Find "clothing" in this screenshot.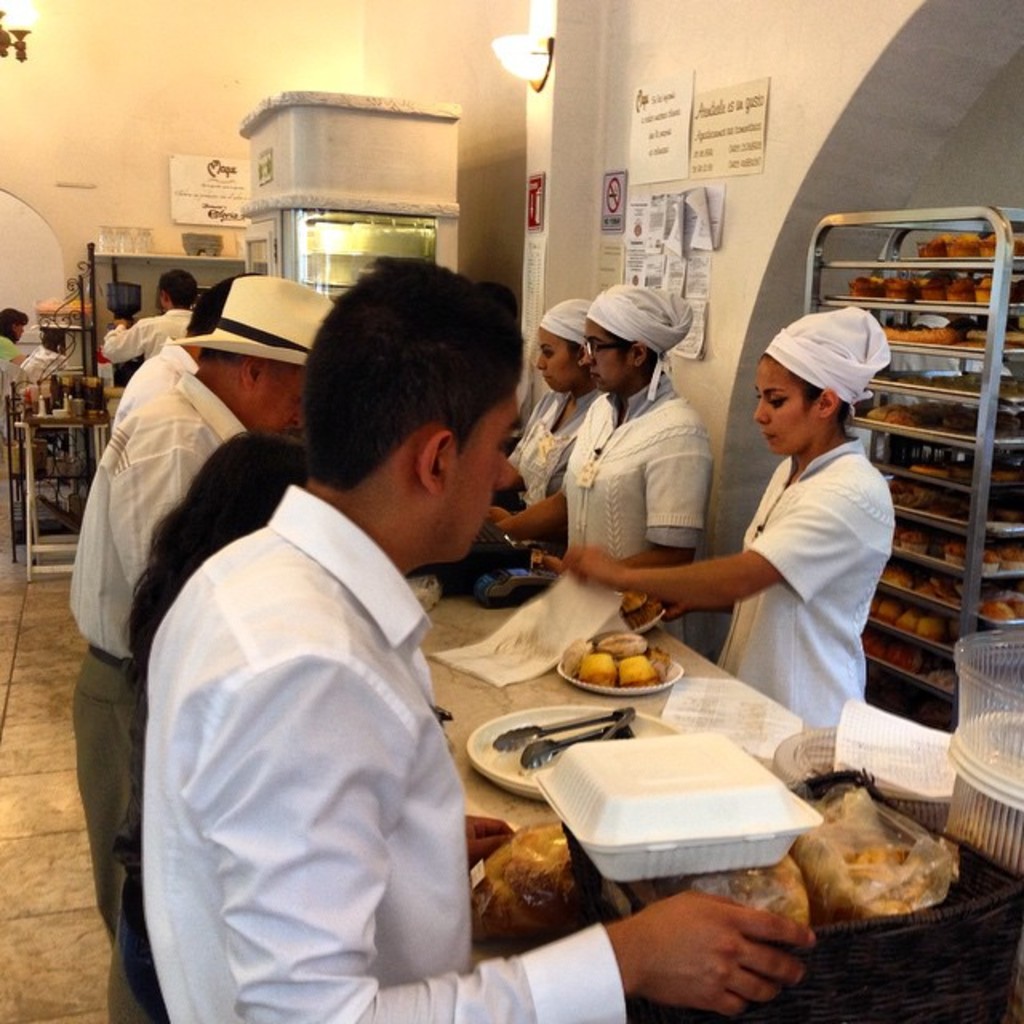
The bounding box for "clothing" is box(643, 346, 936, 738).
